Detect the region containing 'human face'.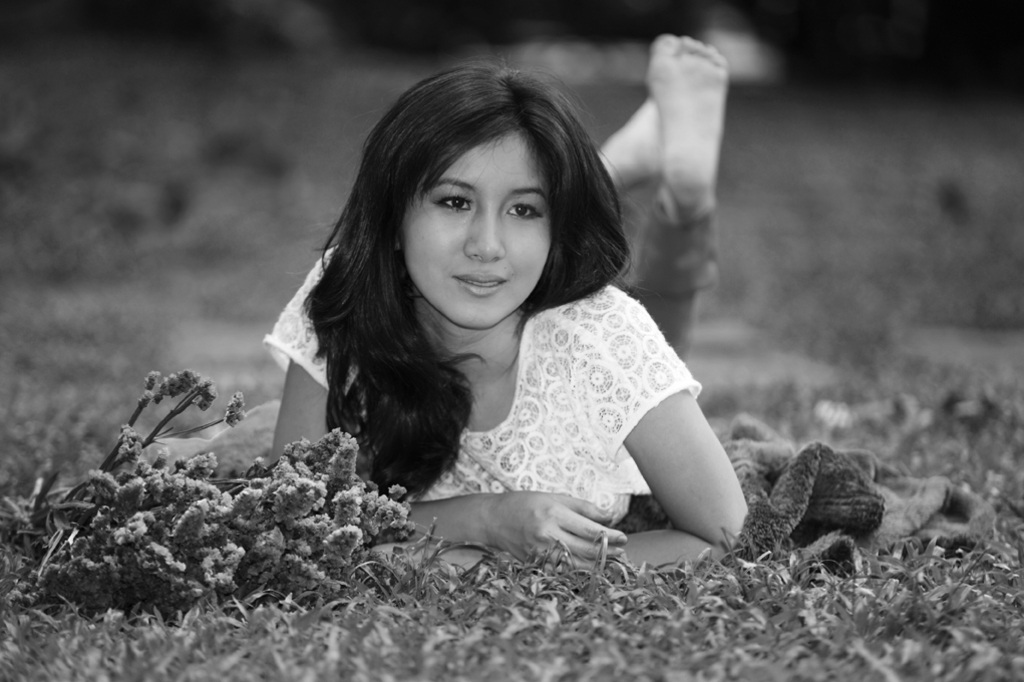
left=402, top=128, right=552, bottom=332.
